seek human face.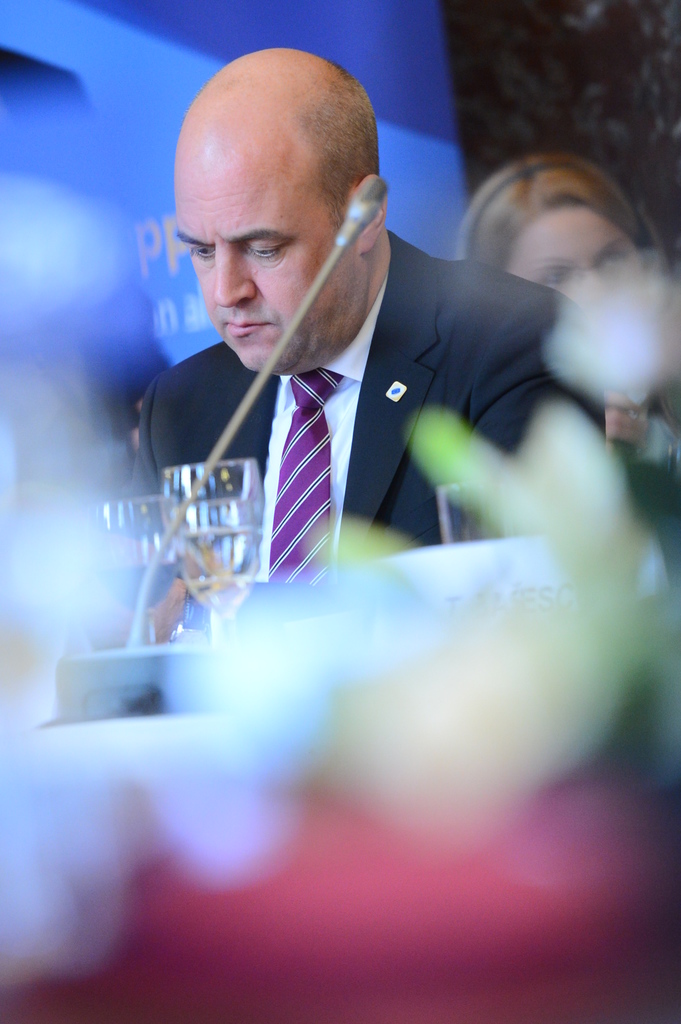
bbox=[499, 199, 647, 298].
